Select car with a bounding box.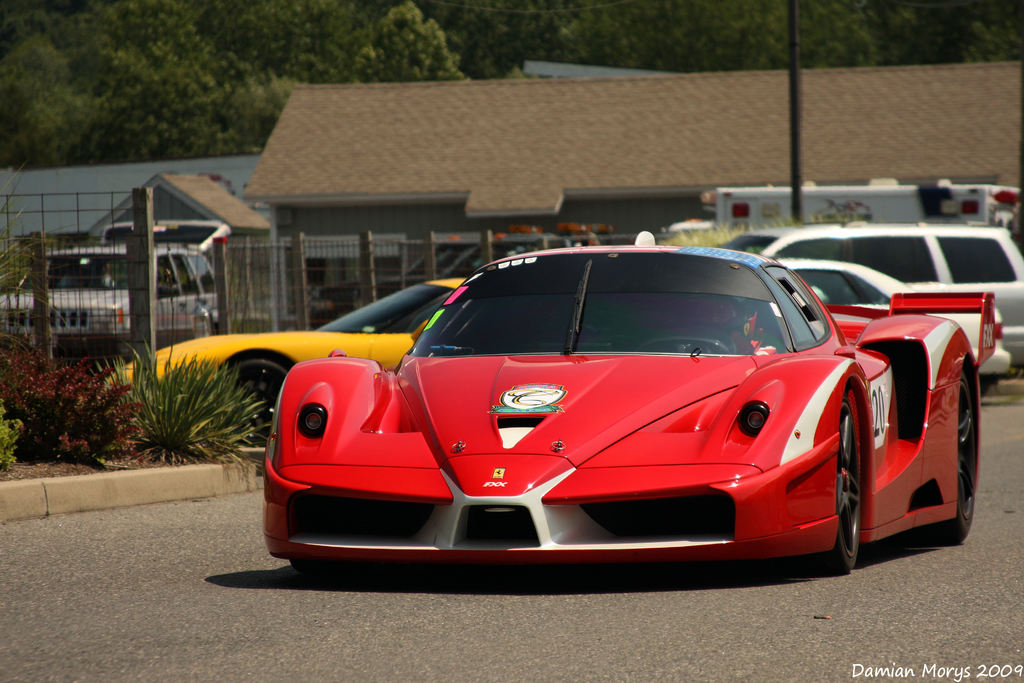
(left=0, top=218, right=232, bottom=352).
